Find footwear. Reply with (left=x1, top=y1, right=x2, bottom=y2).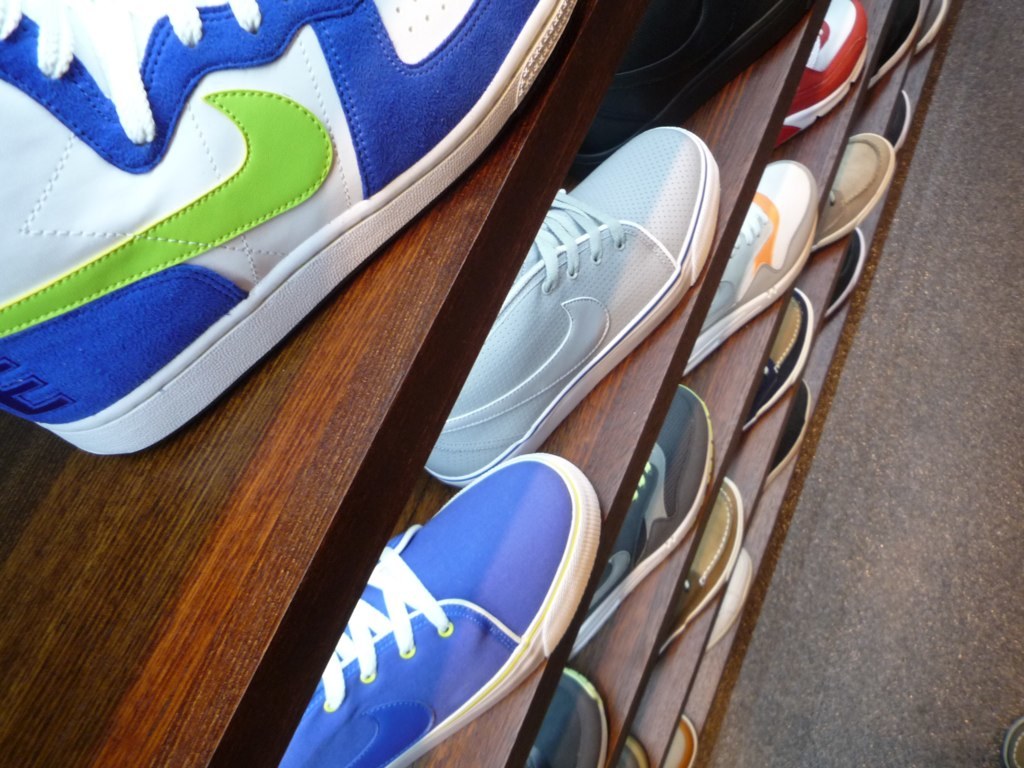
(left=678, top=160, right=833, bottom=365).
